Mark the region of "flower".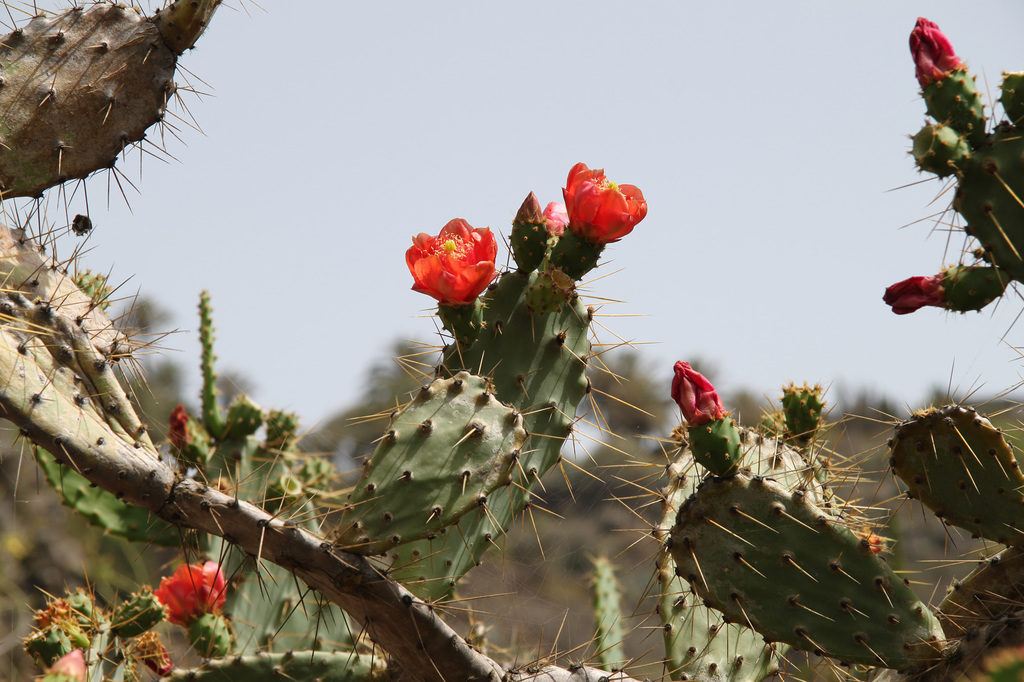
Region: 669/361/734/431.
